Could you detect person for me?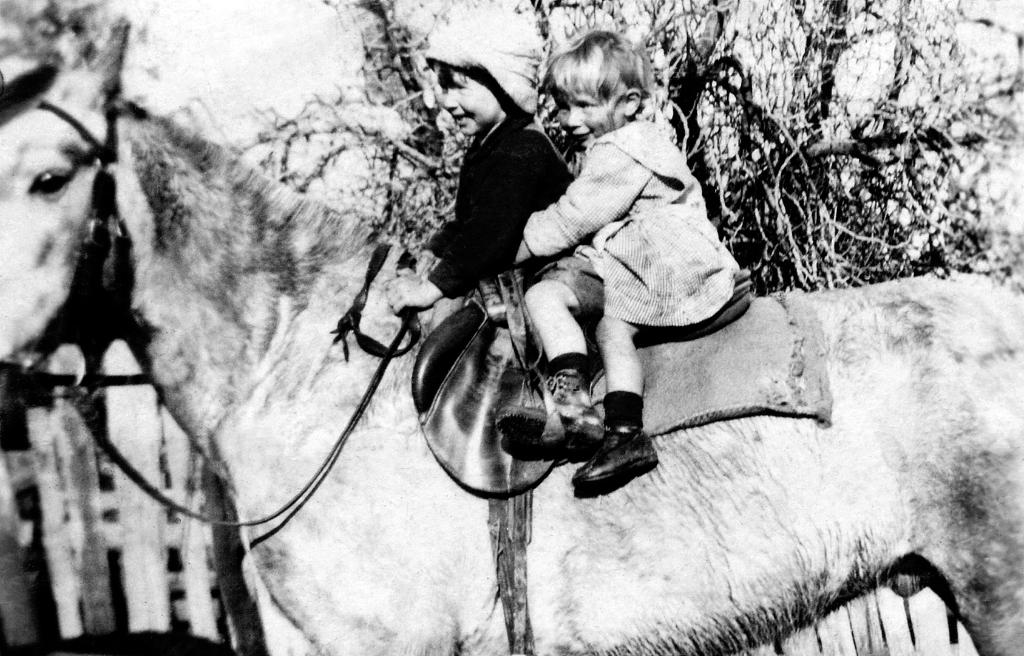
Detection result: select_region(504, 31, 742, 488).
